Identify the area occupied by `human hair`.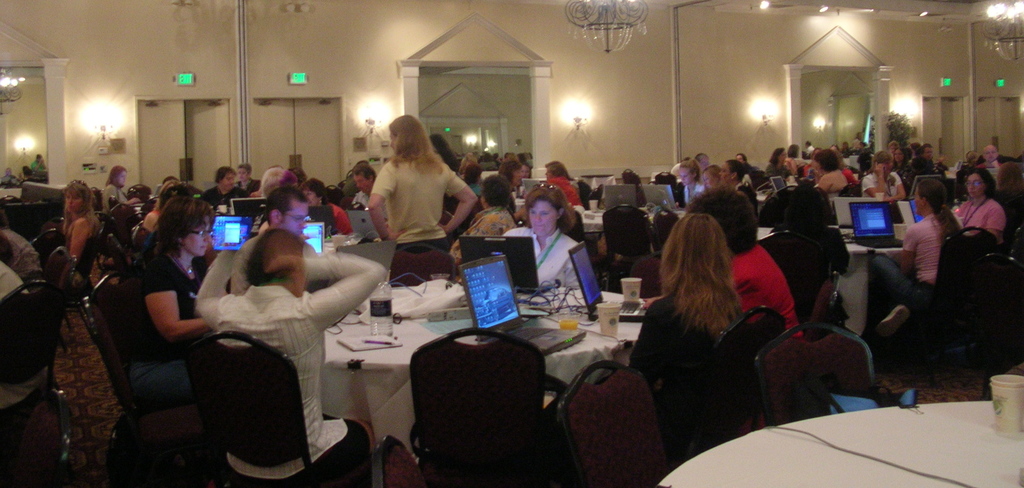
Area: <bbox>259, 166, 286, 194</bbox>.
